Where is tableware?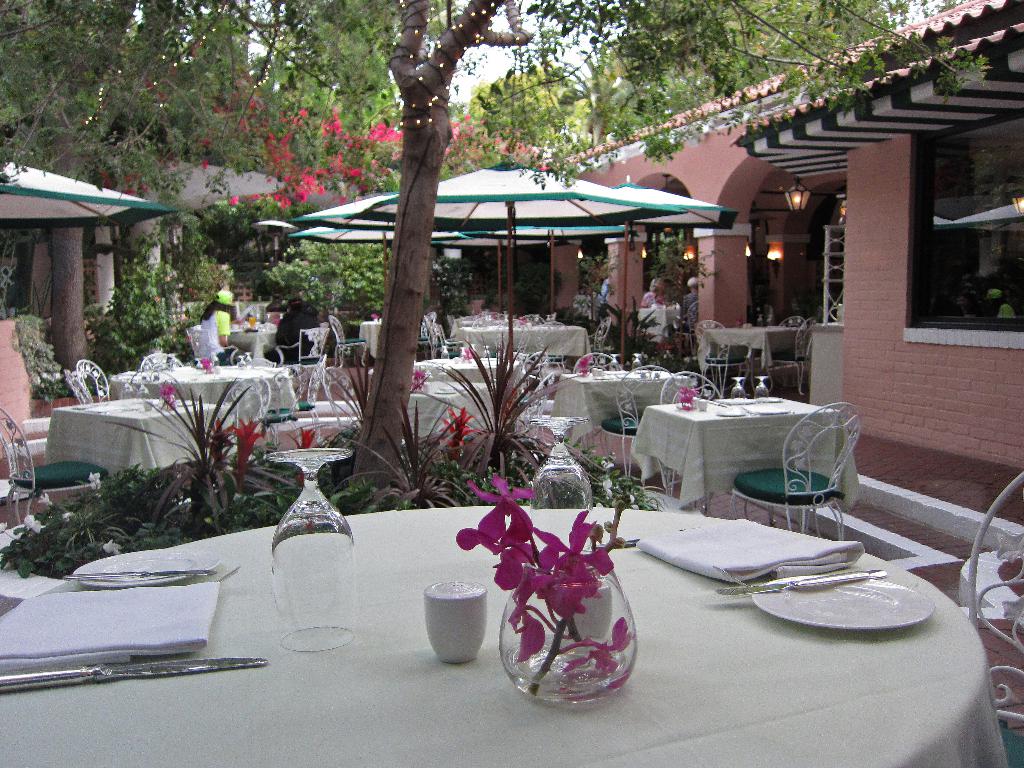
234 355 245 369.
